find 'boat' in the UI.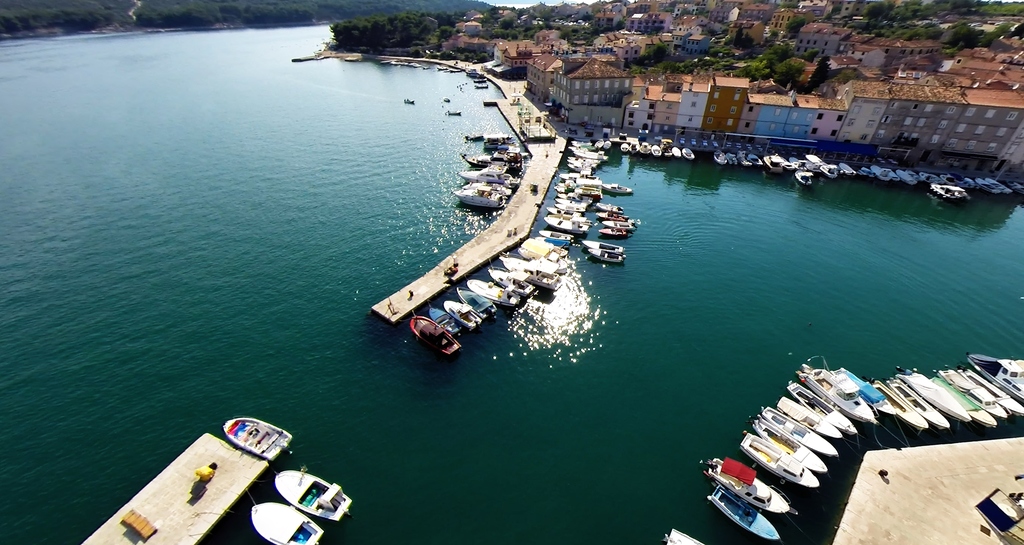
UI element at crop(497, 249, 563, 286).
